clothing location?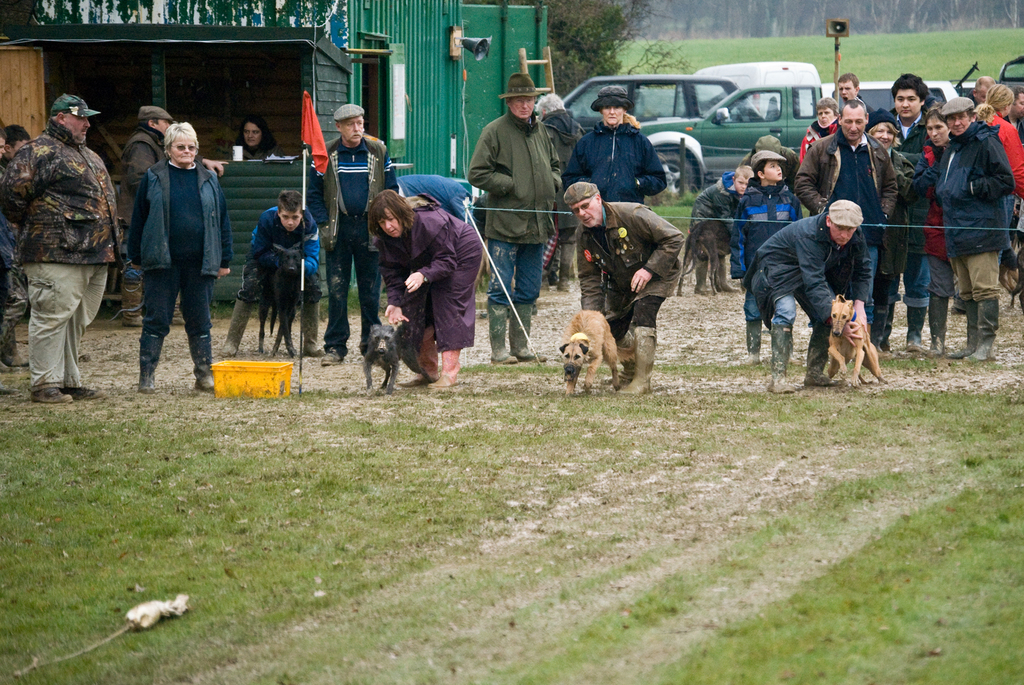
region(247, 204, 321, 358)
